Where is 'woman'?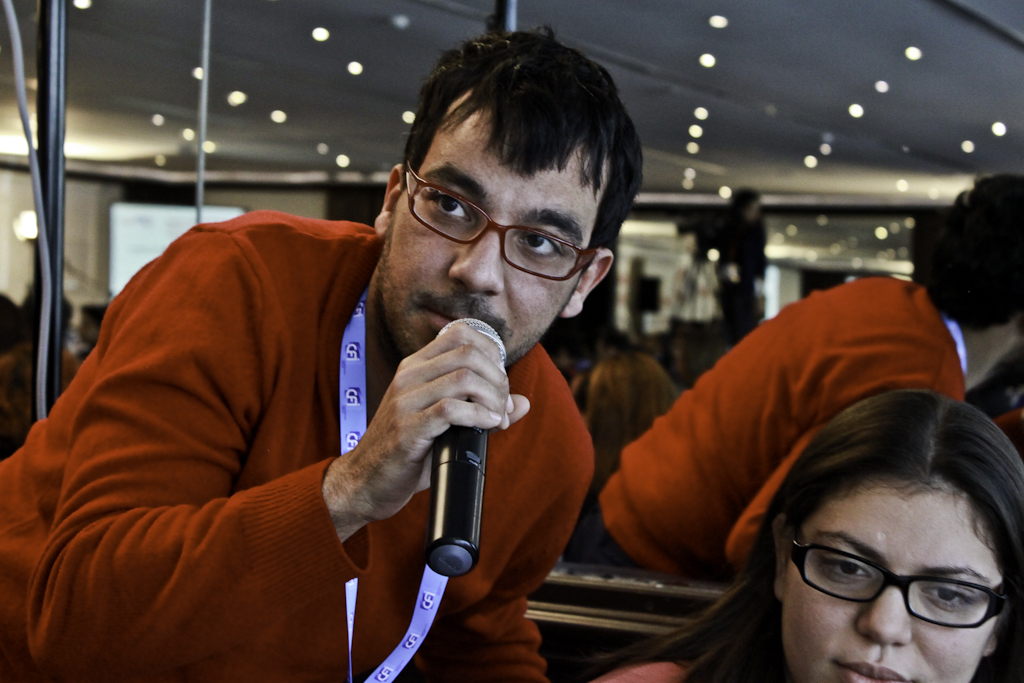
[left=575, top=169, right=1023, bottom=584].
